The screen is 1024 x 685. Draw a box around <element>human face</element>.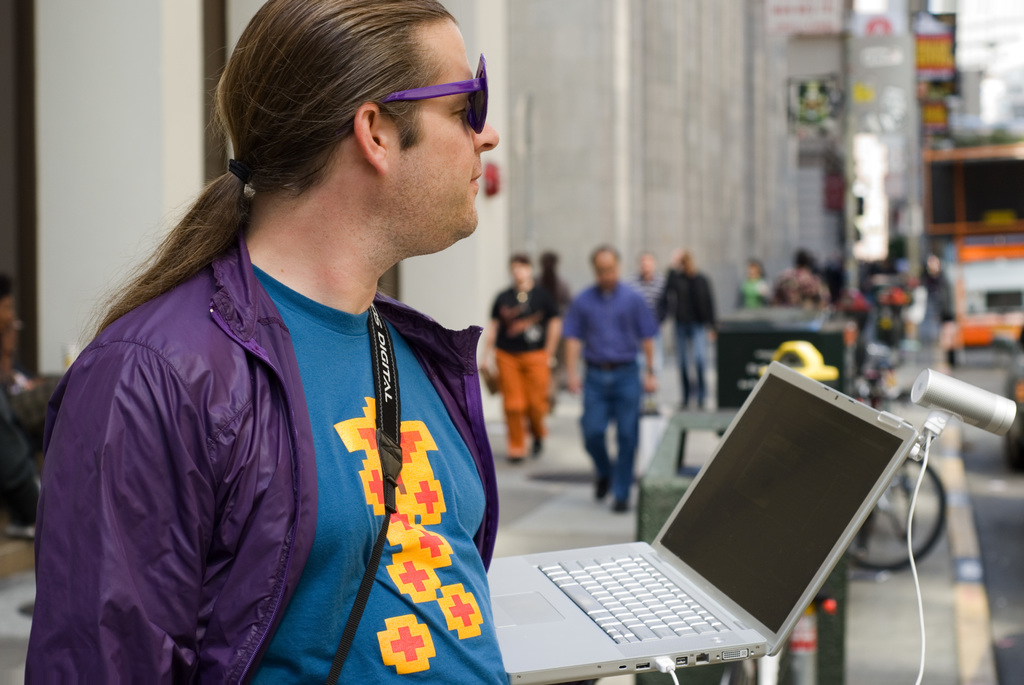
(391, 12, 499, 242).
